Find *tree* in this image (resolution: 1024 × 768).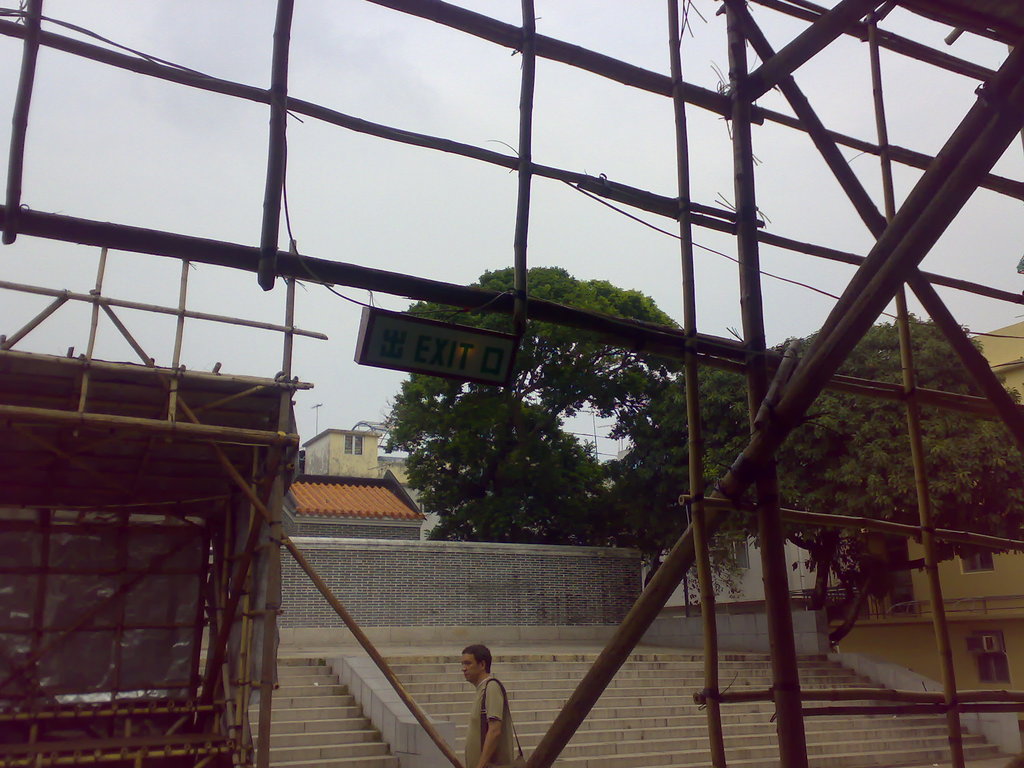
(left=710, top=308, right=1023, bottom=644).
